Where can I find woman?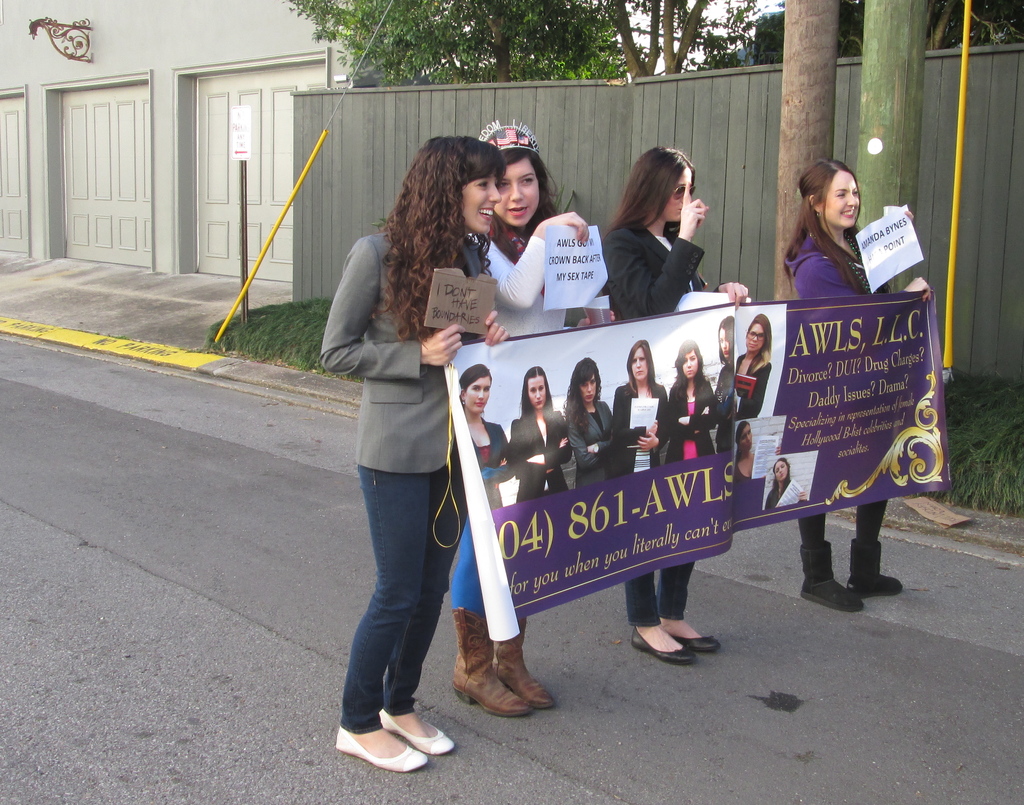
You can find it at (780,159,931,614).
